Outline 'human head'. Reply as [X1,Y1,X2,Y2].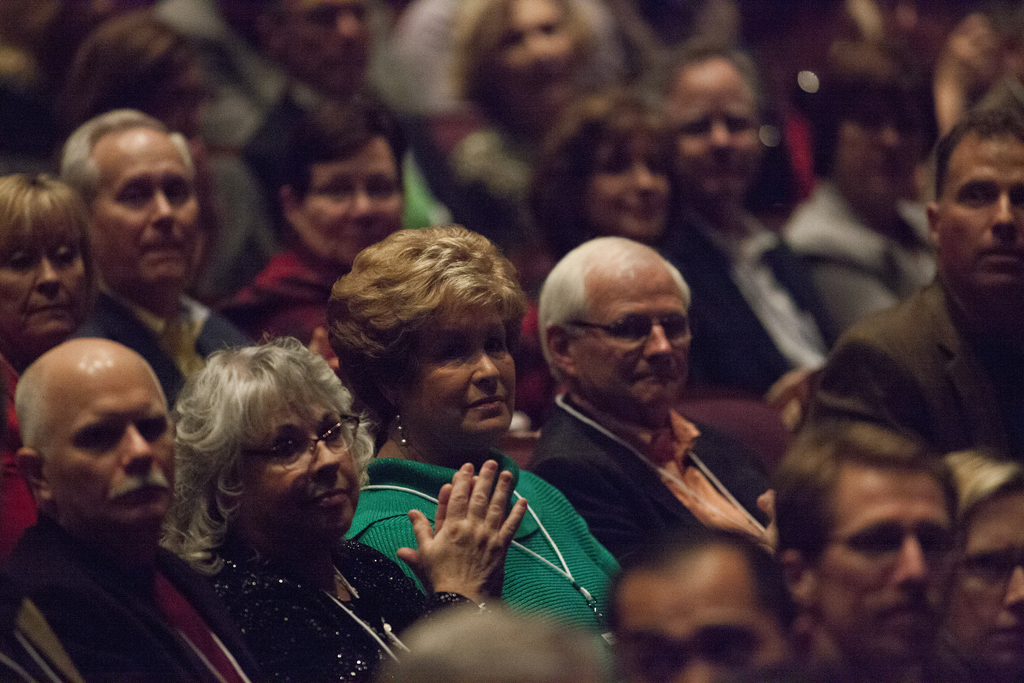
[0,168,94,346].
